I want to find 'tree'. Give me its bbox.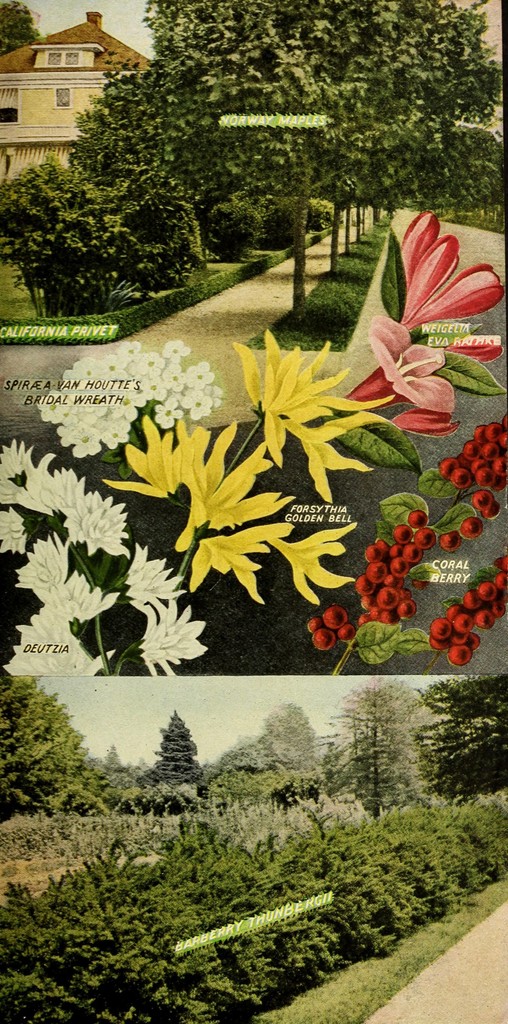
127:707:230:800.
